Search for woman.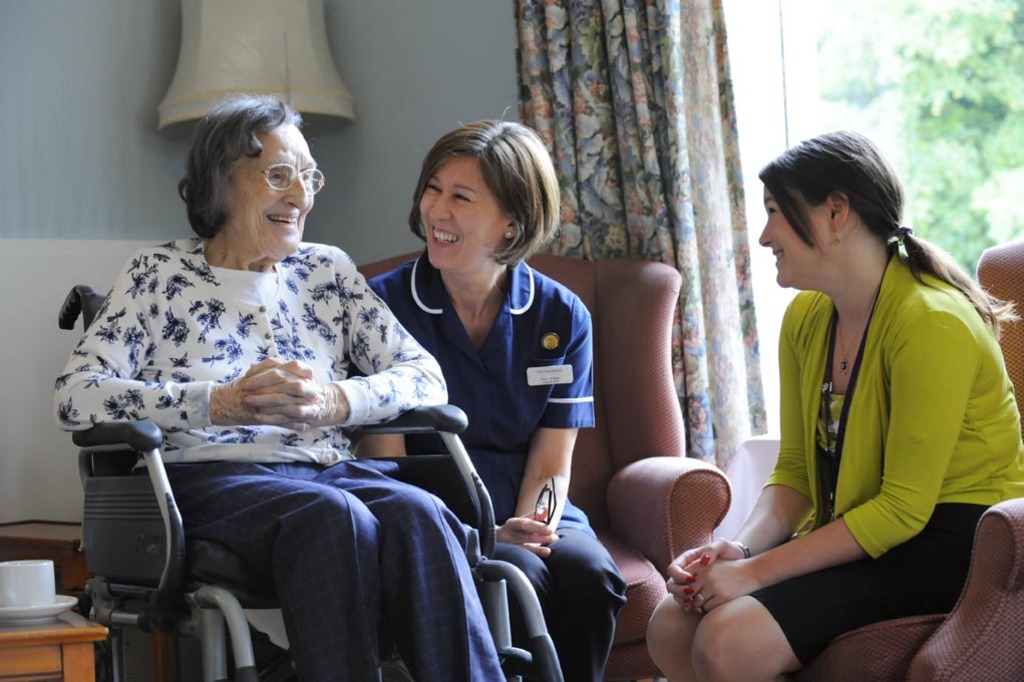
Found at <bbox>645, 129, 1023, 681</bbox>.
